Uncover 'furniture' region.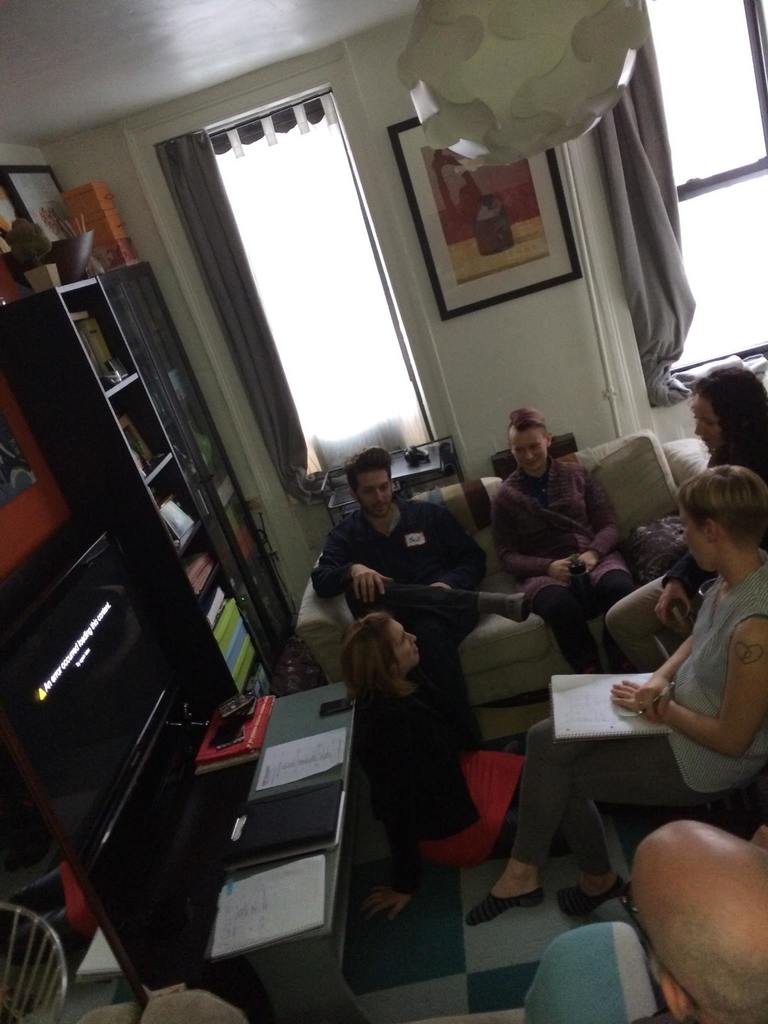
Uncovered: x1=0 y1=257 x2=307 y2=752.
